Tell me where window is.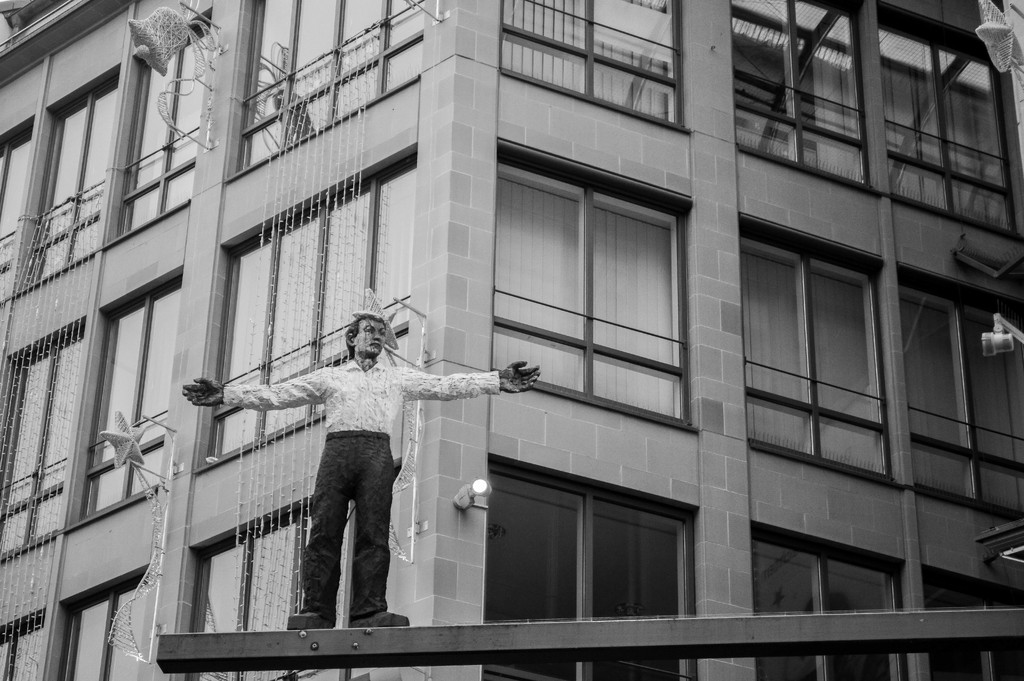
window is at bbox=[897, 277, 1023, 524].
